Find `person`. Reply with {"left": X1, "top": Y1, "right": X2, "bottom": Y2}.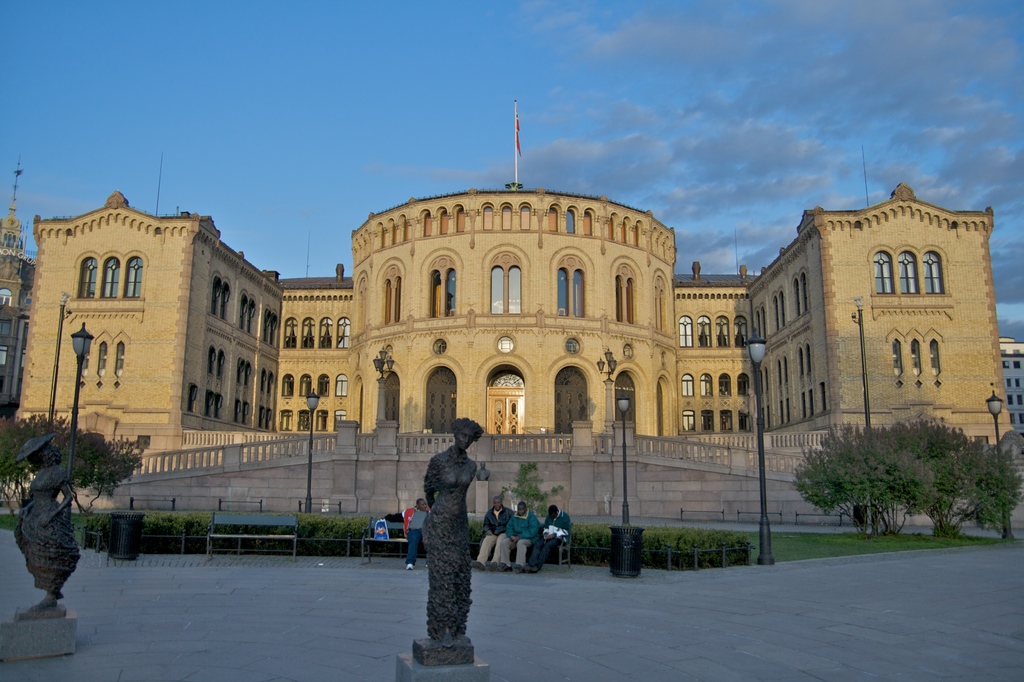
{"left": 495, "top": 504, "right": 537, "bottom": 578}.
